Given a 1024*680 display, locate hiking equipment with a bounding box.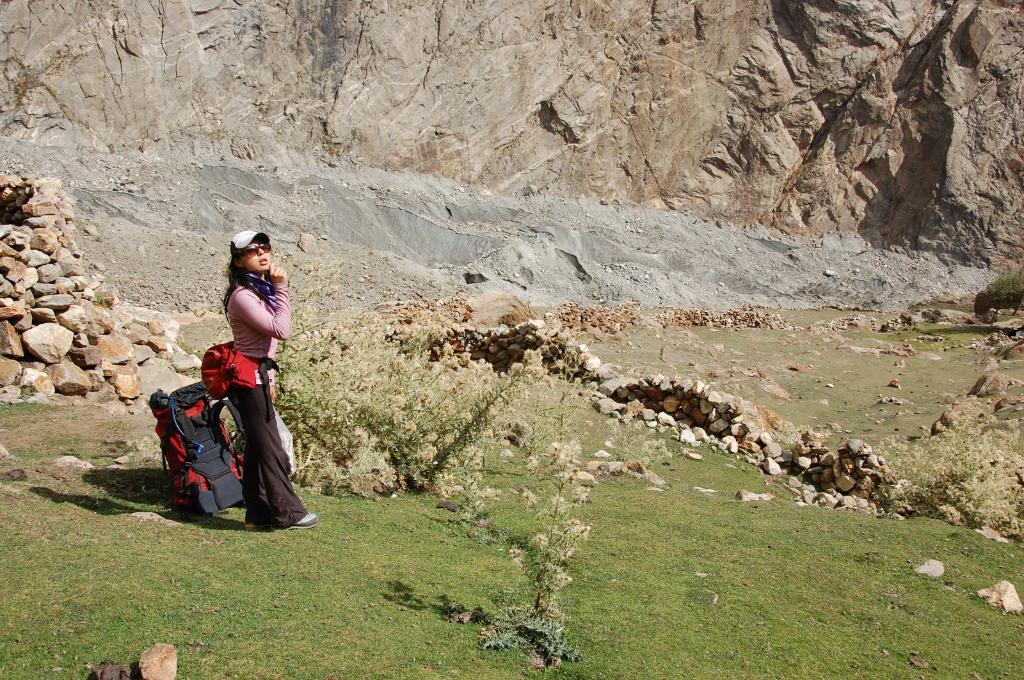
Located: 268:511:328:530.
